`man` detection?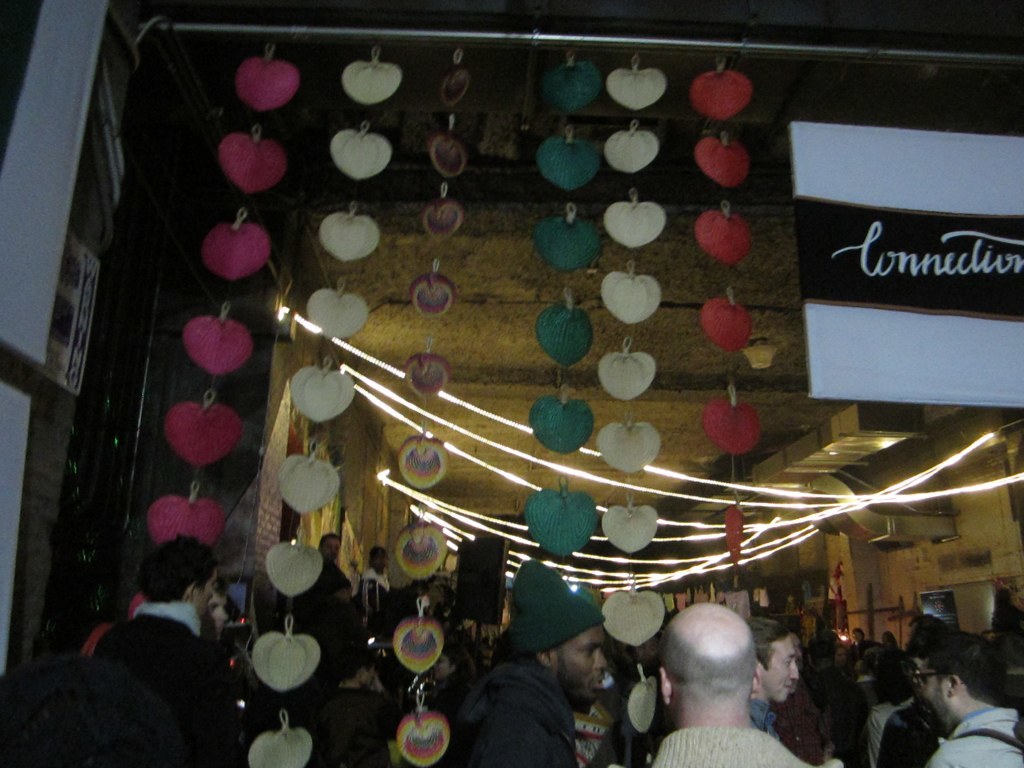
<box>33,532,285,767</box>
